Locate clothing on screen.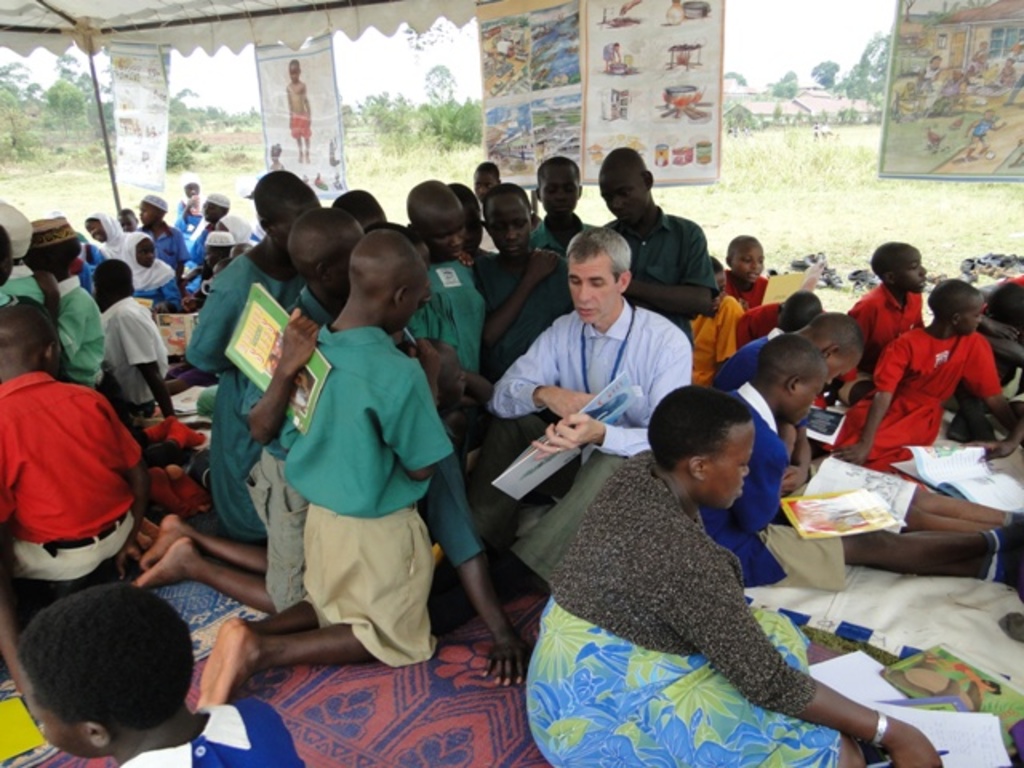
On screen at [854, 282, 923, 362].
